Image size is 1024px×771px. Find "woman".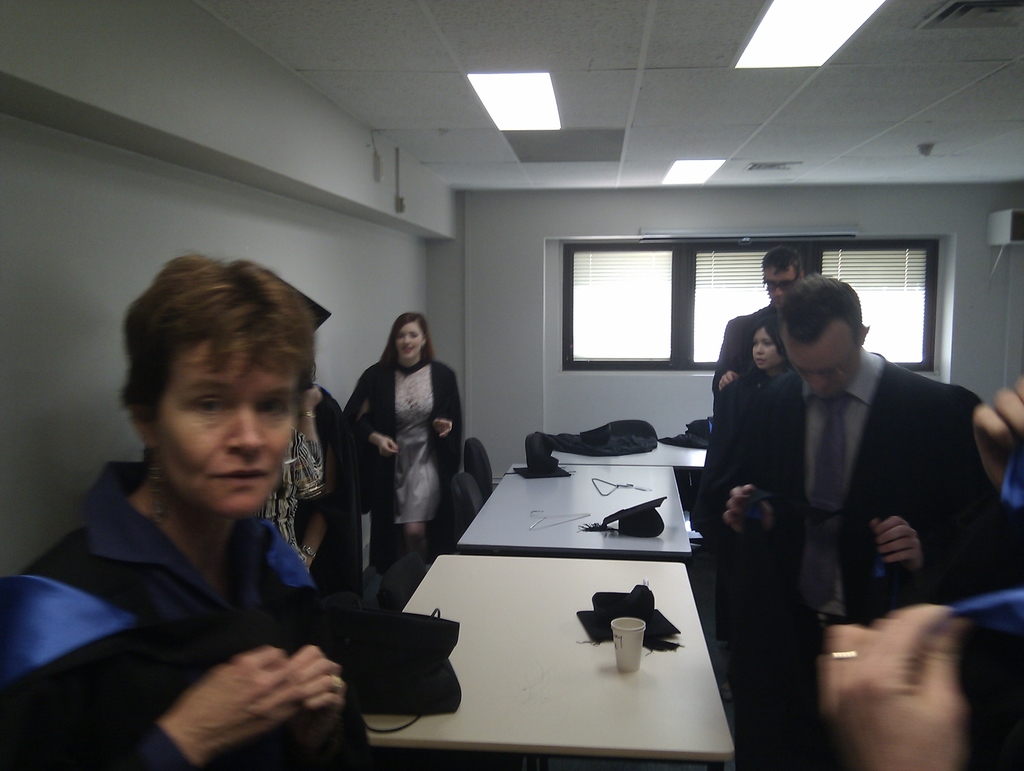
(262, 387, 321, 569).
